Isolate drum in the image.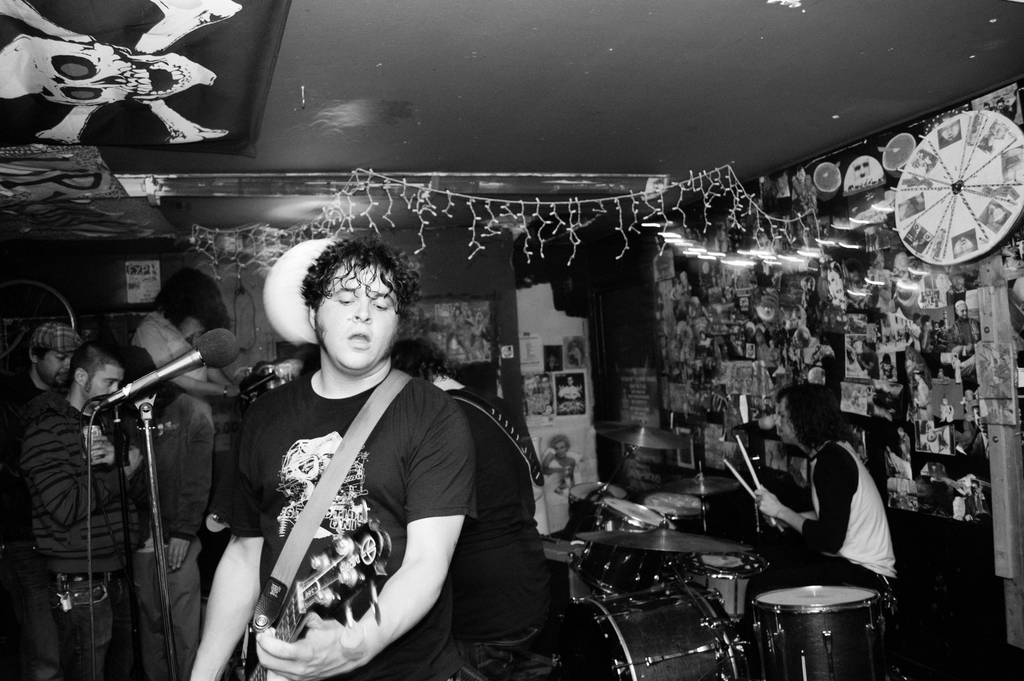
Isolated region: x1=688, y1=551, x2=772, y2=624.
